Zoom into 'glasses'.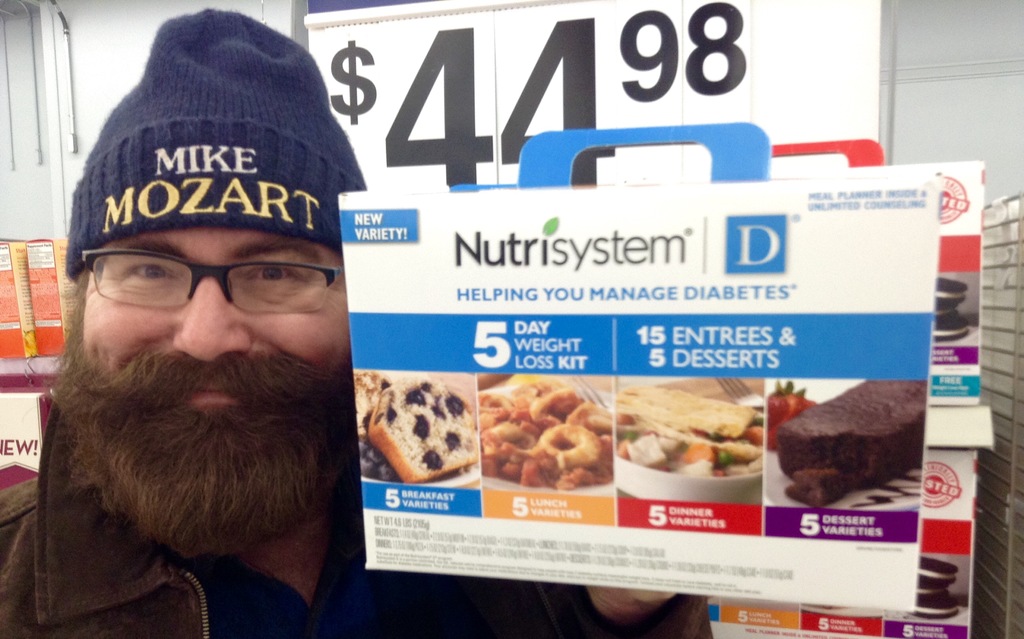
Zoom target: BBox(83, 249, 344, 315).
